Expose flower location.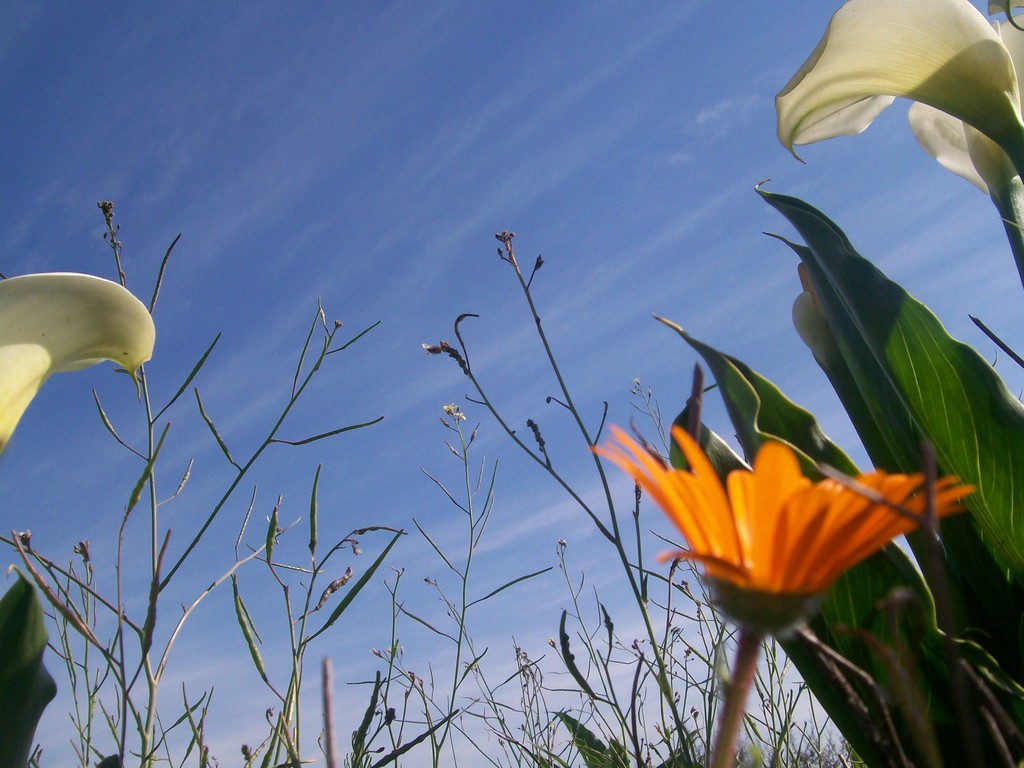
Exposed at 0/268/154/454.
